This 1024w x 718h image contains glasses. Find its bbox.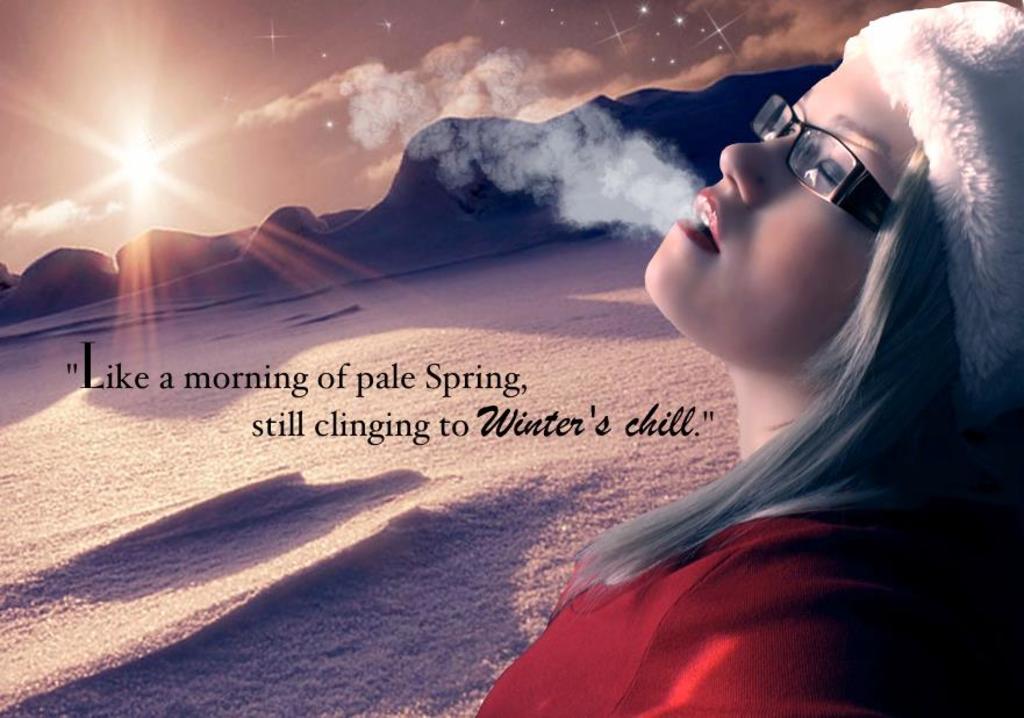
bbox=(757, 92, 890, 242).
